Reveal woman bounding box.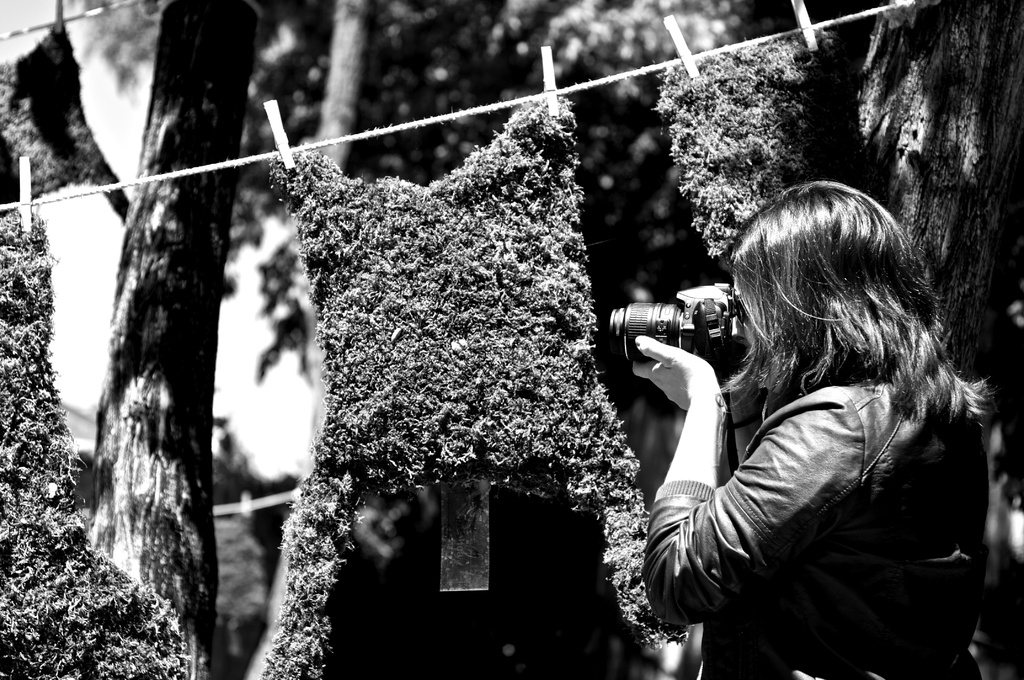
Revealed: region(600, 122, 987, 679).
